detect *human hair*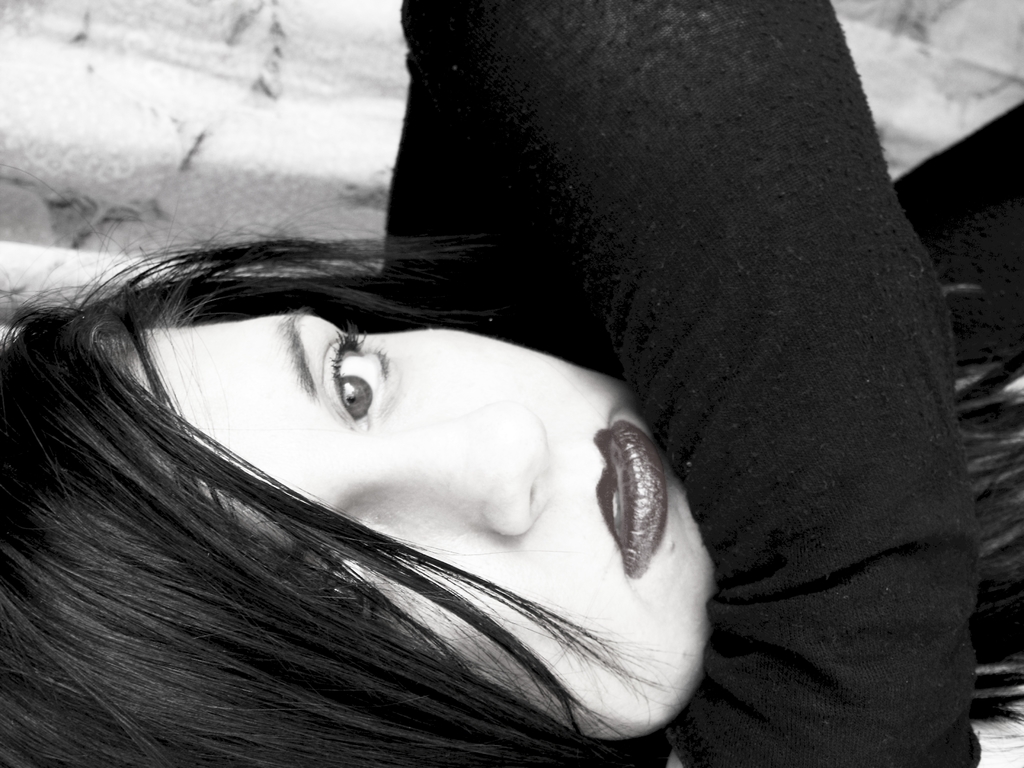
{"x1": 64, "y1": 271, "x2": 749, "y2": 735}
